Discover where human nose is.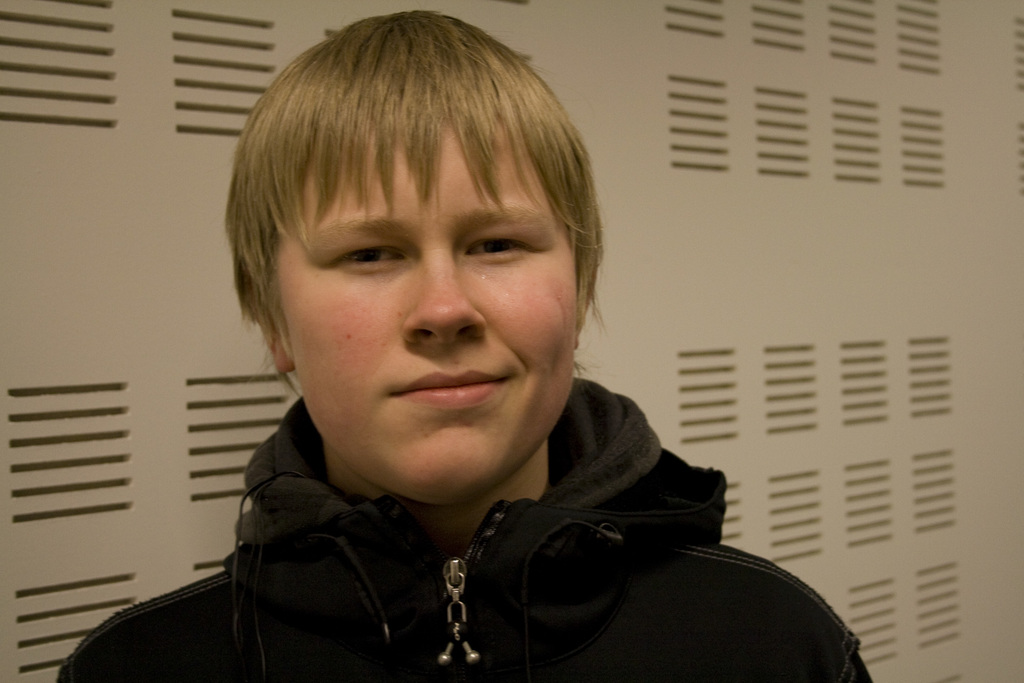
Discovered at {"left": 399, "top": 242, "right": 479, "bottom": 349}.
